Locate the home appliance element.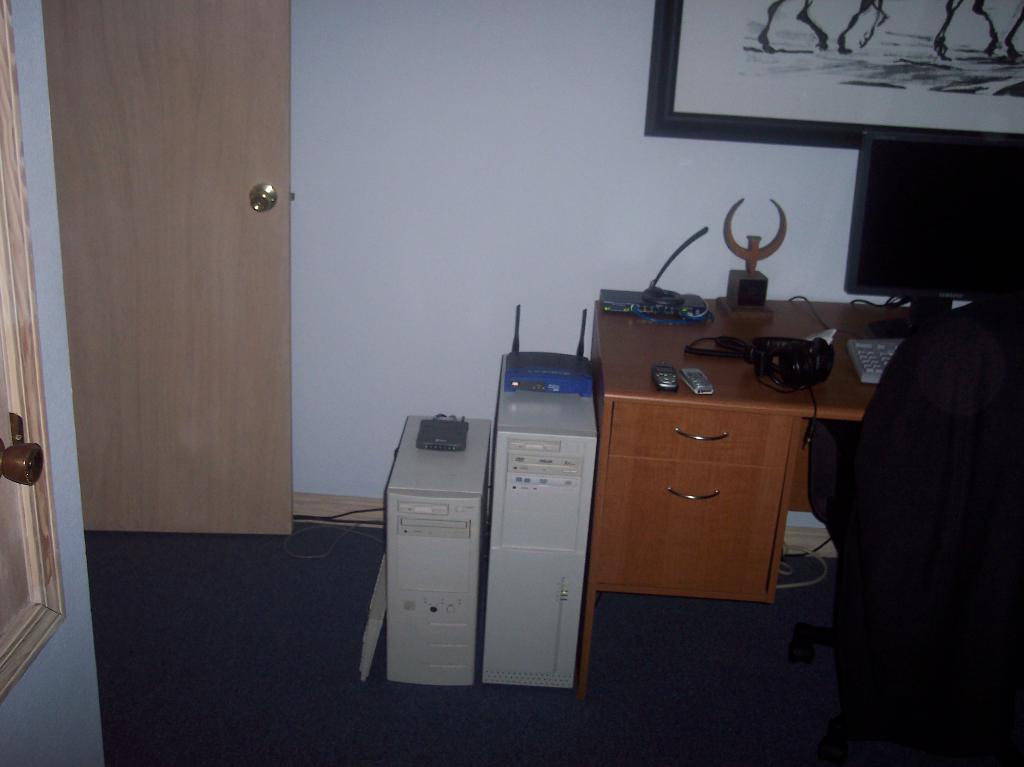
Element bbox: crop(842, 126, 1023, 325).
